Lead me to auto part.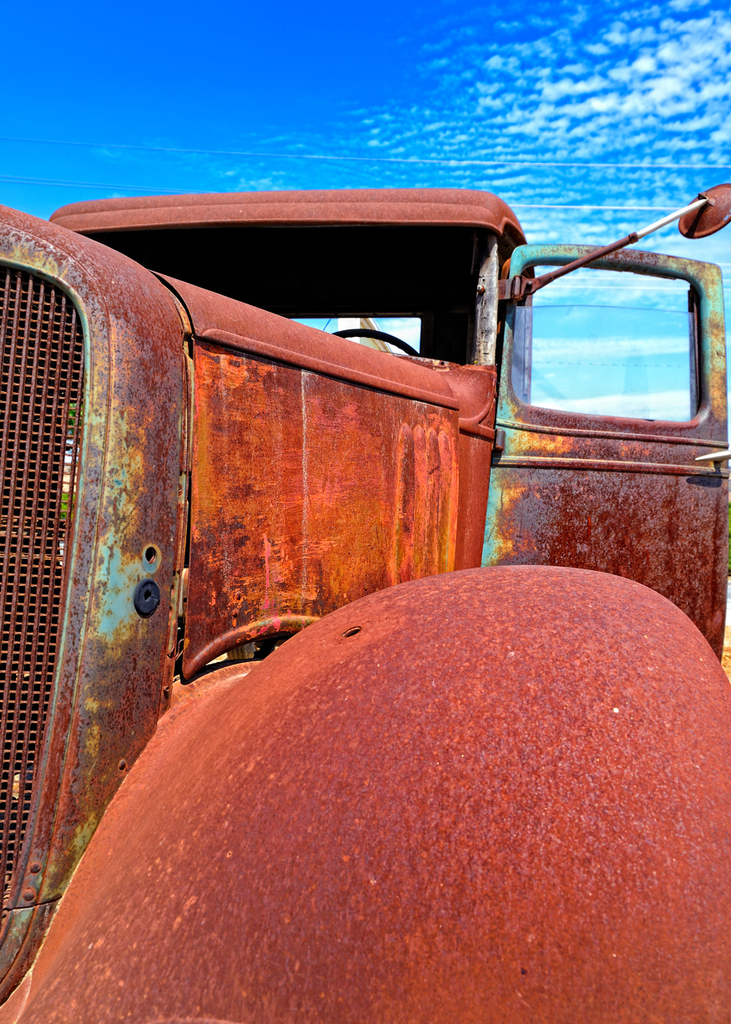
Lead to x1=0 y1=558 x2=730 y2=1023.
